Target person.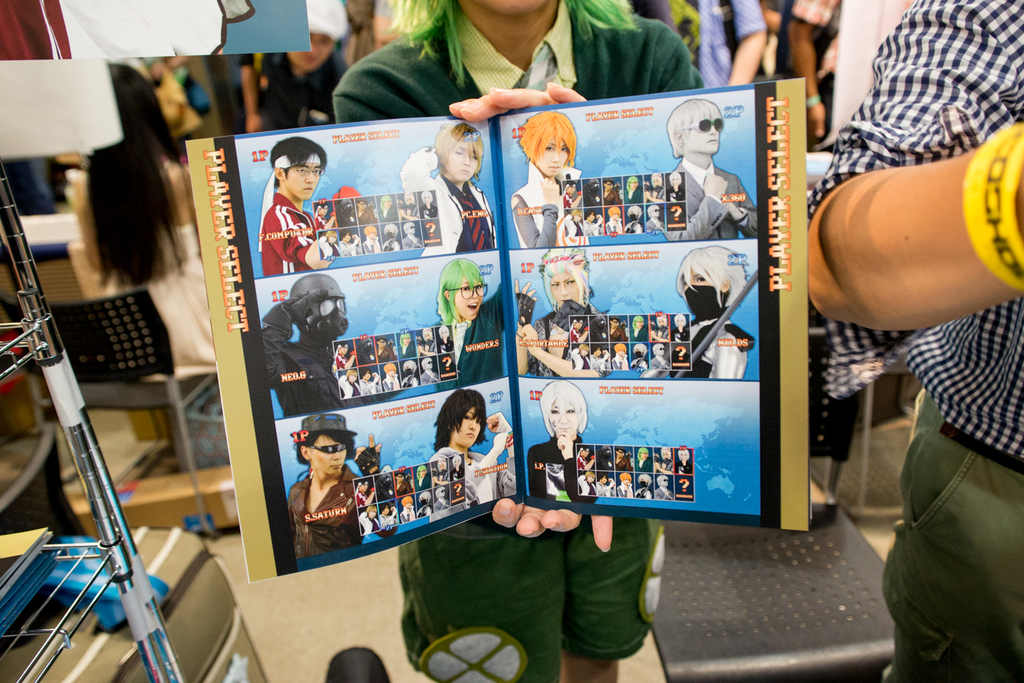
Target region: locate(528, 379, 601, 502).
